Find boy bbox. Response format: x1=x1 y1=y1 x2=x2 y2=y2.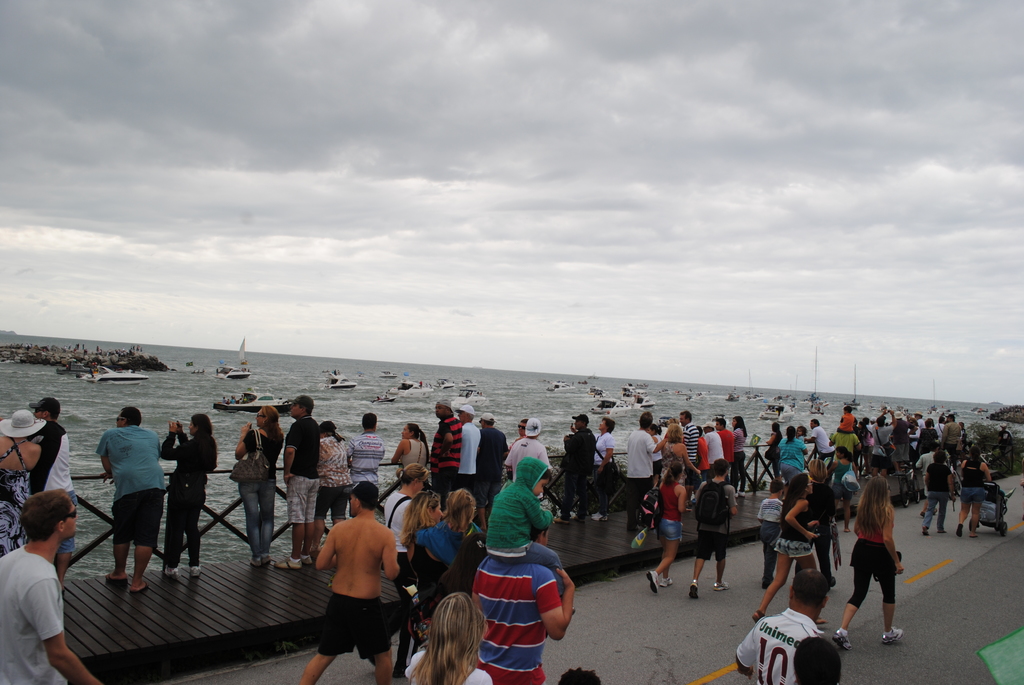
x1=756 y1=479 x2=791 y2=586.
